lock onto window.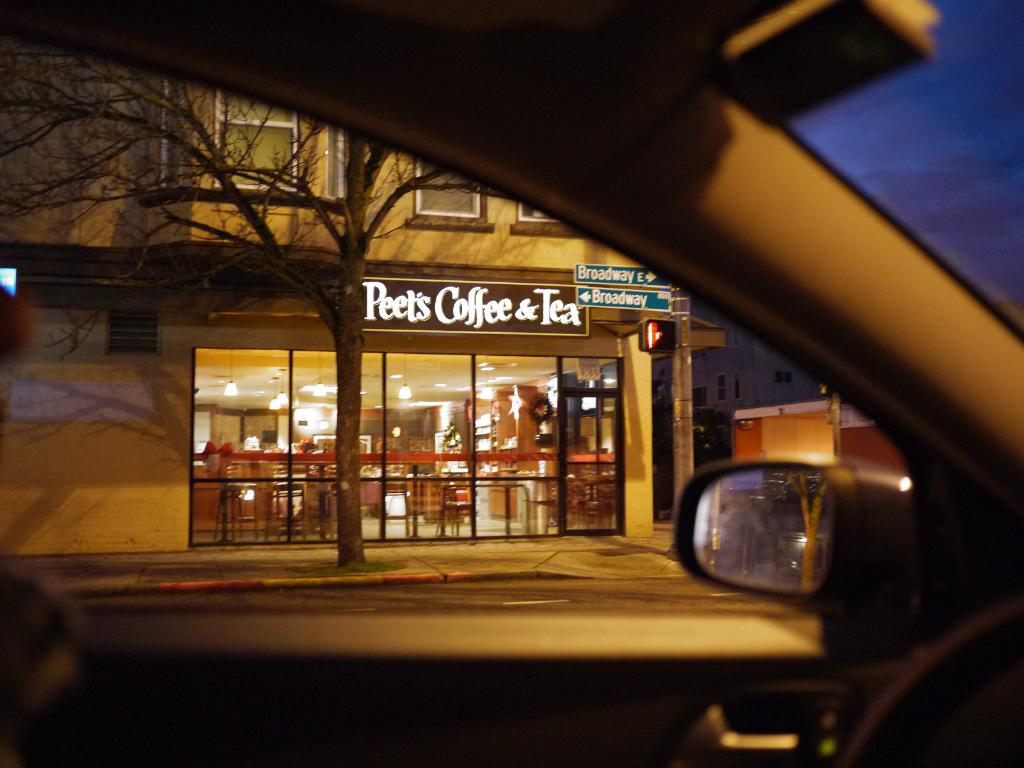
Locked: [x1=400, y1=150, x2=504, y2=231].
